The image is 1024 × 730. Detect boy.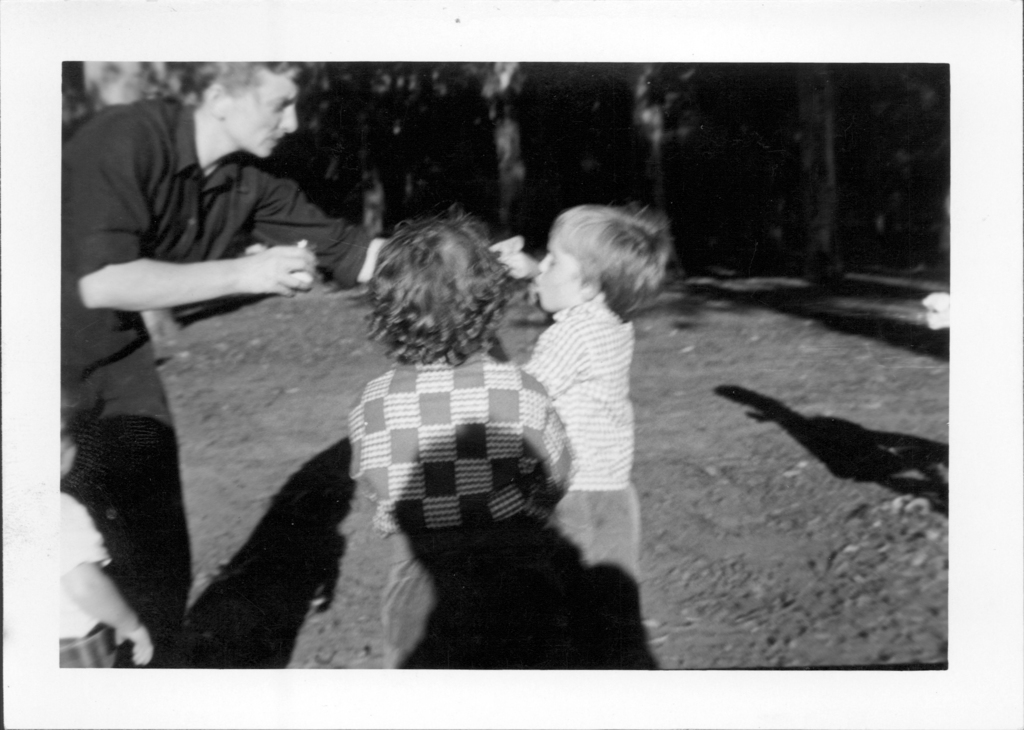
Detection: bbox(499, 190, 694, 581).
